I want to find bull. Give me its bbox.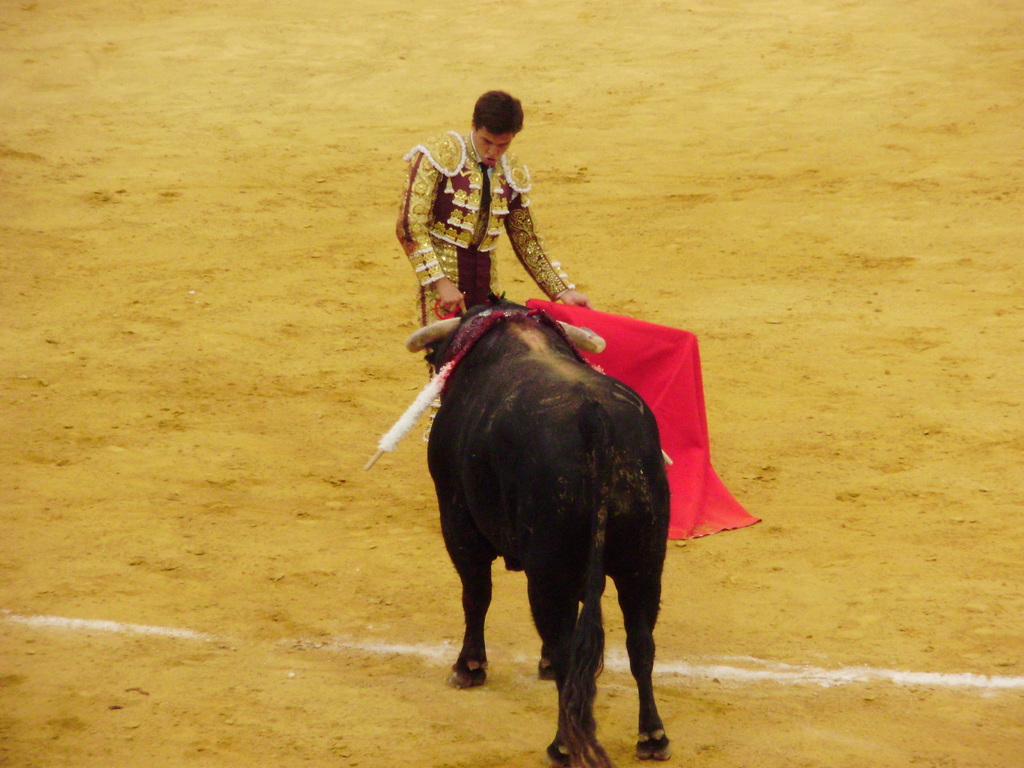
select_region(405, 286, 672, 767).
